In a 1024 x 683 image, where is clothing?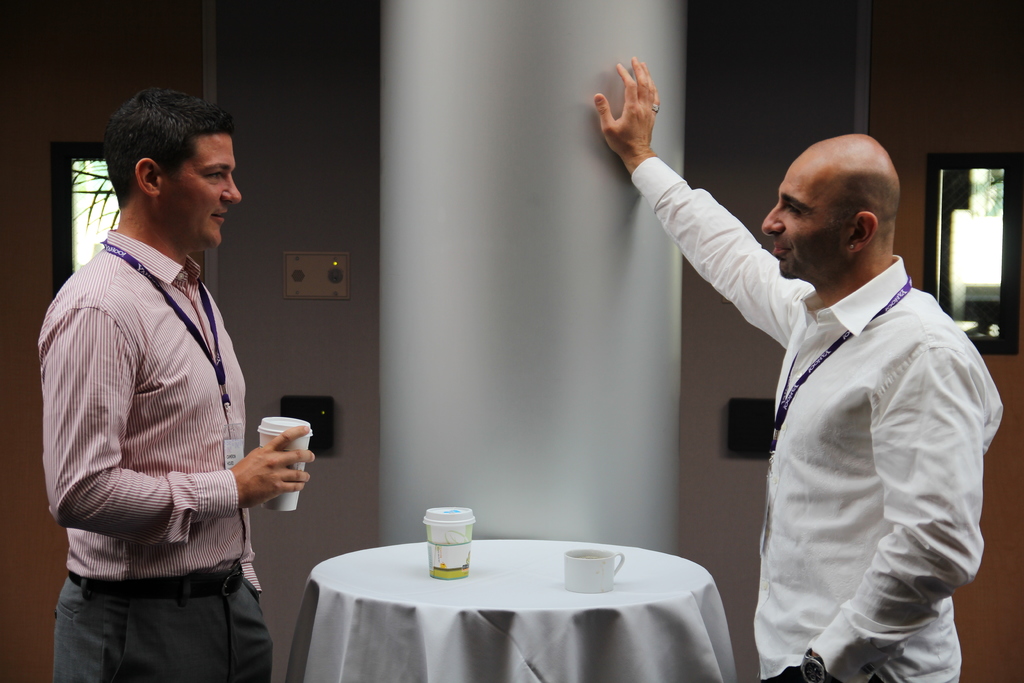
[x1=46, y1=147, x2=281, y2=682].
